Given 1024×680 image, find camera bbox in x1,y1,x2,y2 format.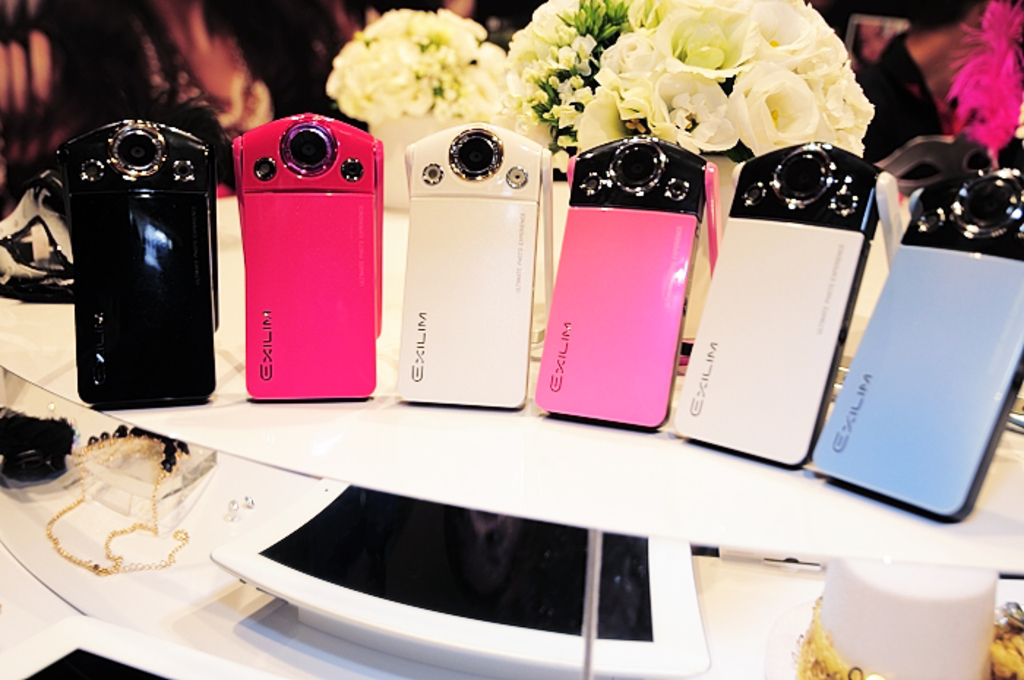
57,117,221,412.
